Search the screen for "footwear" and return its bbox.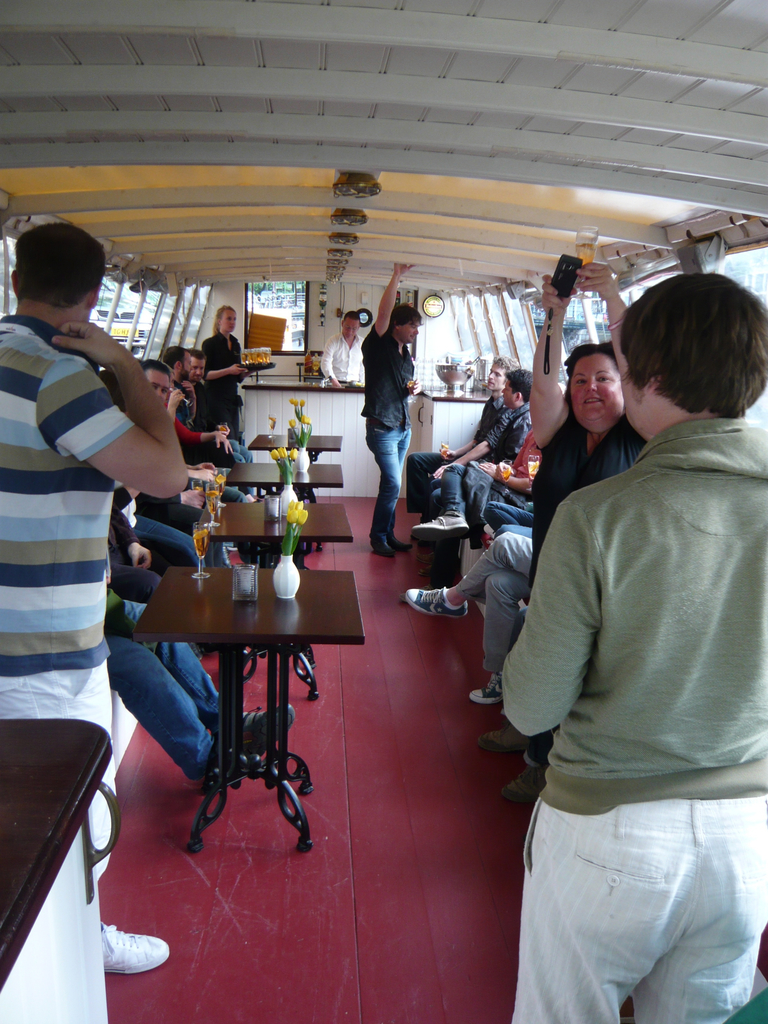
Found: {"x1": 499, "y1": 764, "x2": 548, "y2": 806}.
